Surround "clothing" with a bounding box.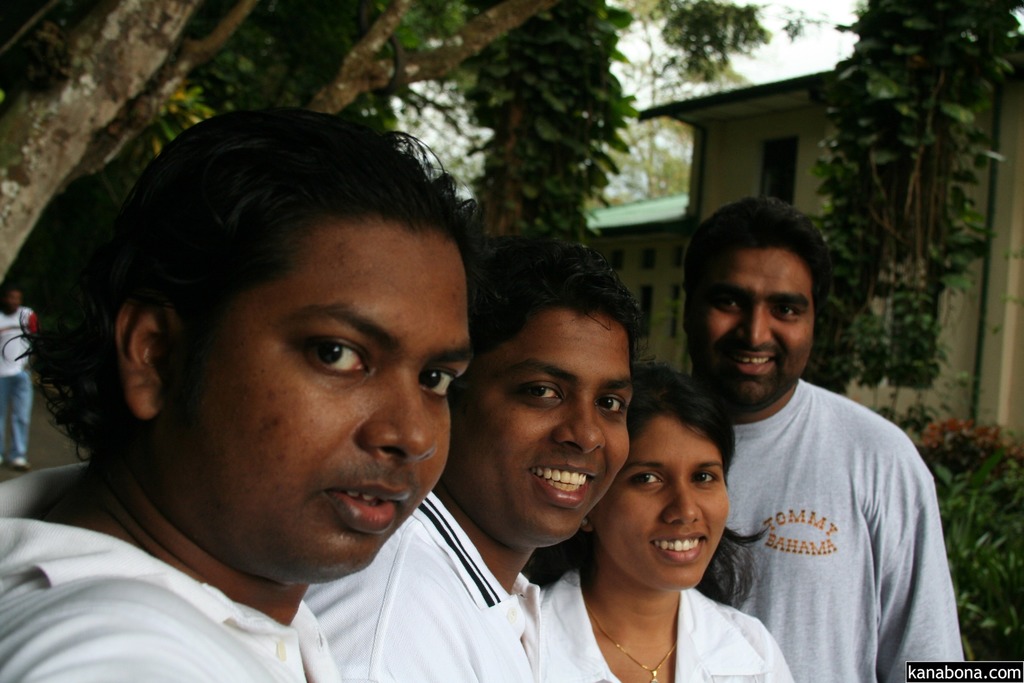
0/454/337/682.
